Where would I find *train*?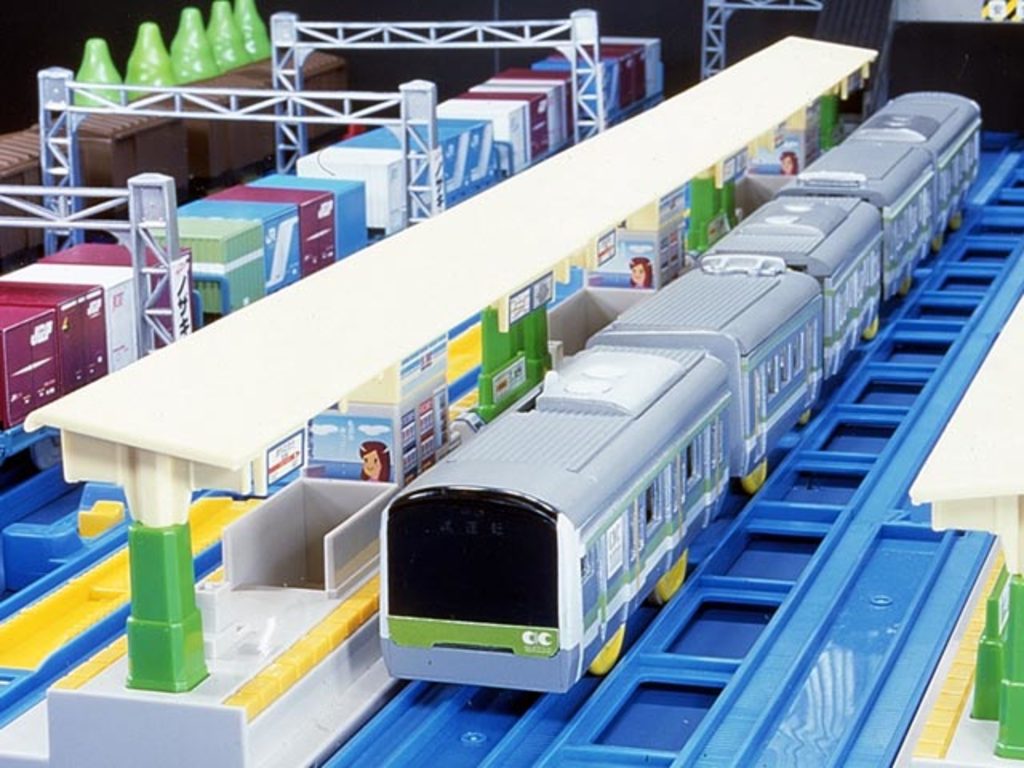
At <region>0, 42, 349, 256</region>.
